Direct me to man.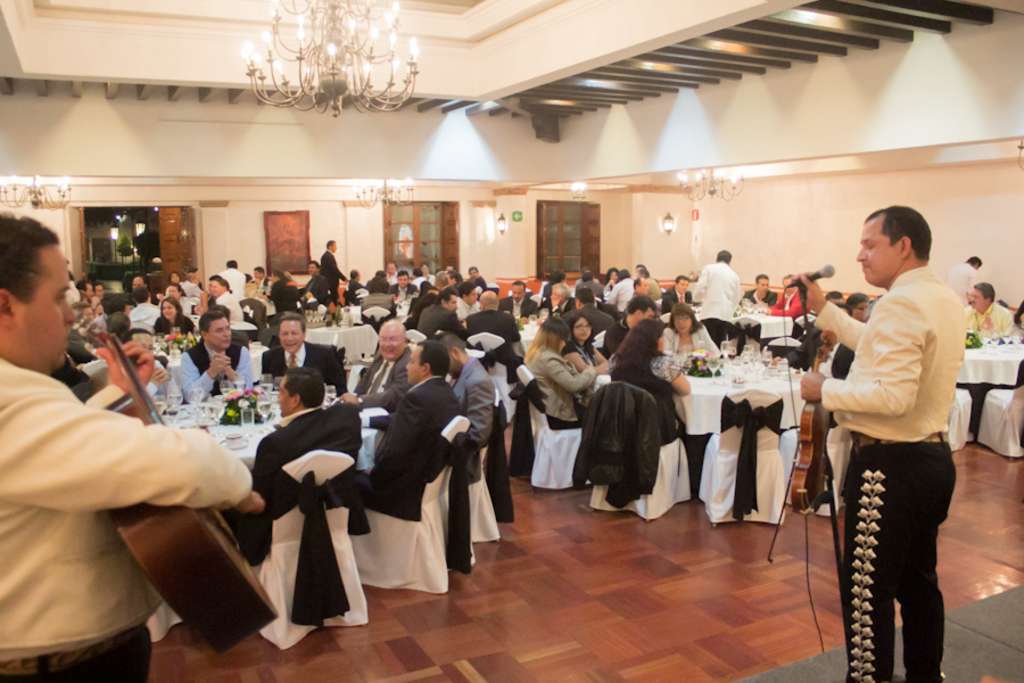
Direction: (x1=0, y1=207, x2=271, y2=682).
